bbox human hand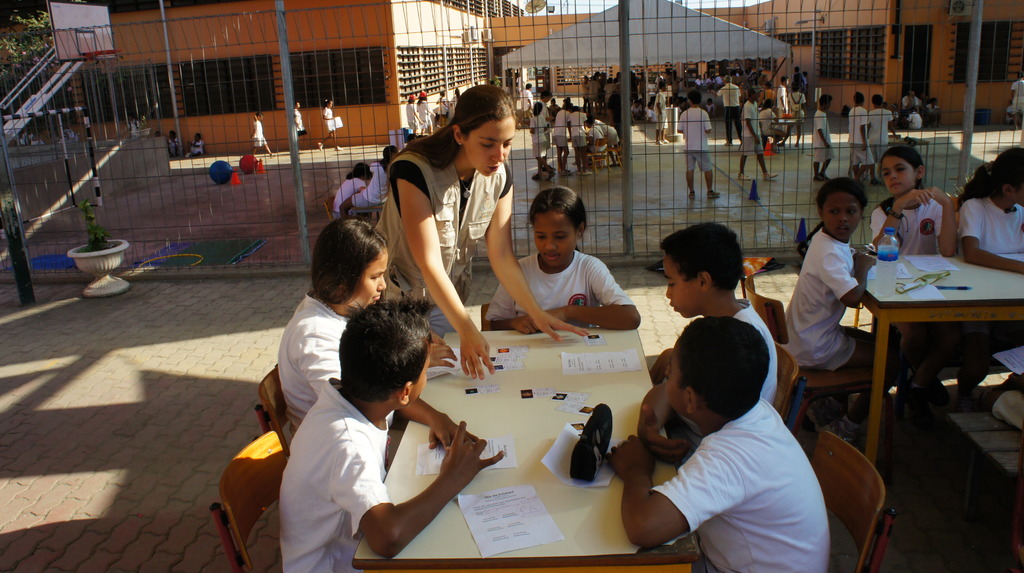
x1=460, y1=328, x2=495, y2=382
